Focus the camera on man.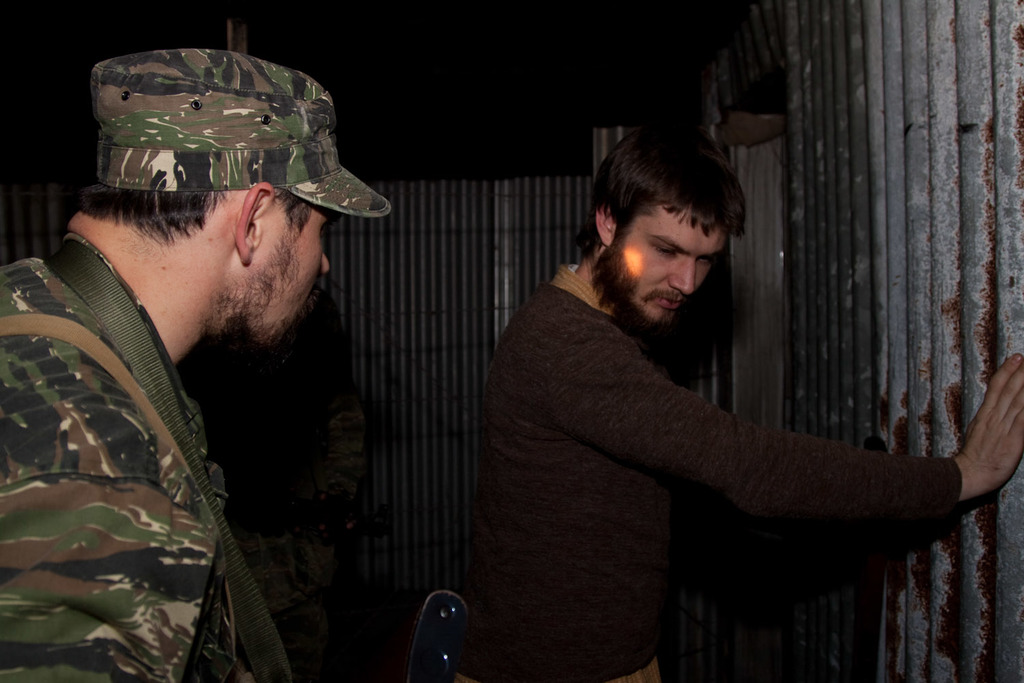
Focus region: <bbox>474, 115, 1023, 680</bbox>.
